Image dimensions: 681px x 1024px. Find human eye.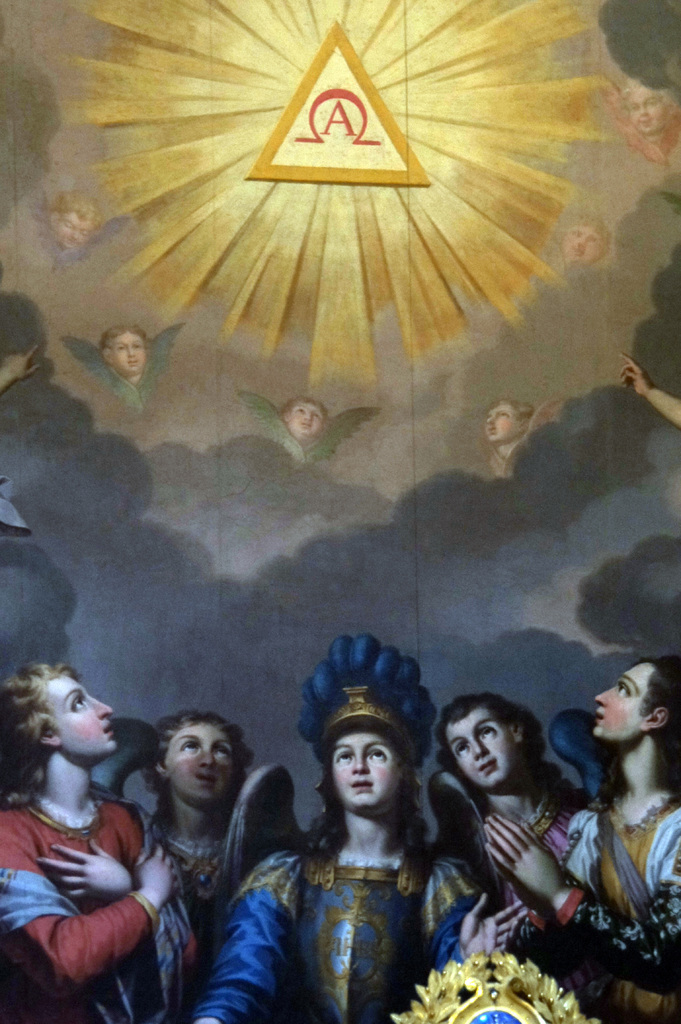
pyautogui.locateOnScreen(180, 740, 198, 755).
